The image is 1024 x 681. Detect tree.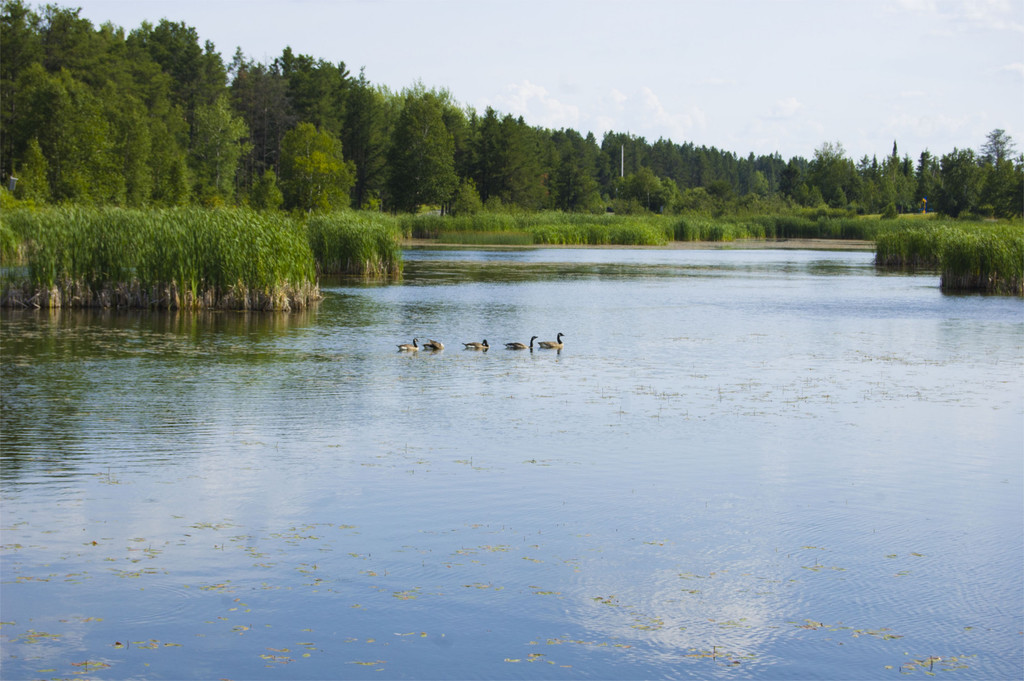
Detection: detection(372, 88, 472, 215).
